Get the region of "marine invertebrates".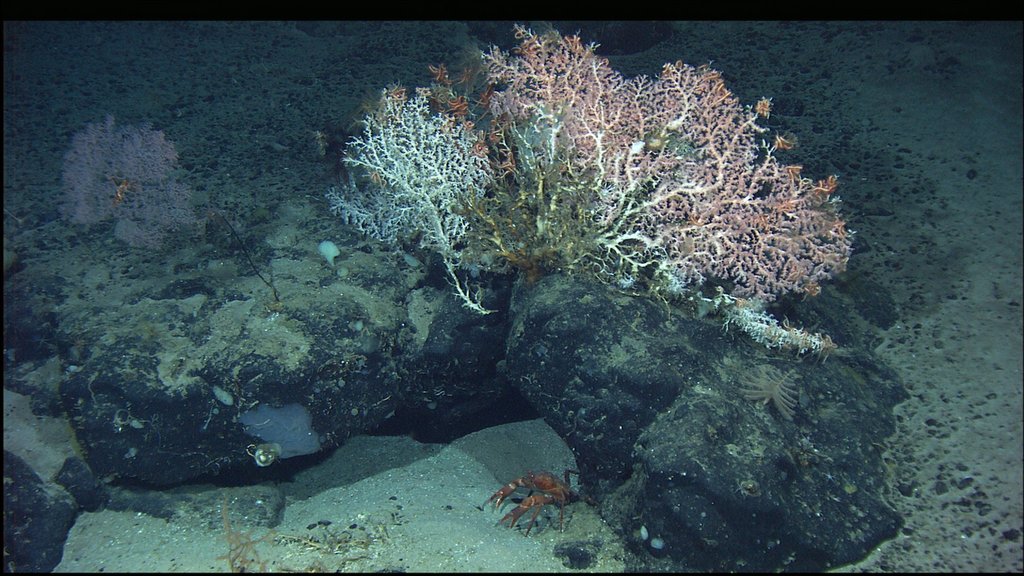
[x1=451, y1=20, x2=863, y2=351].
